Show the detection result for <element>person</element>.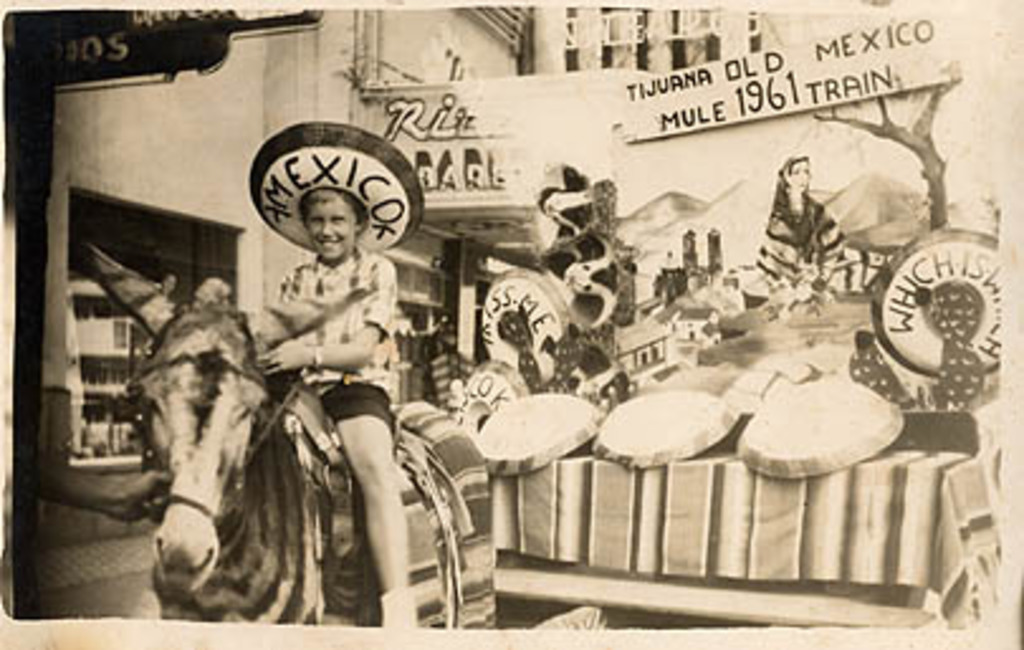
[245,124,425,622].
